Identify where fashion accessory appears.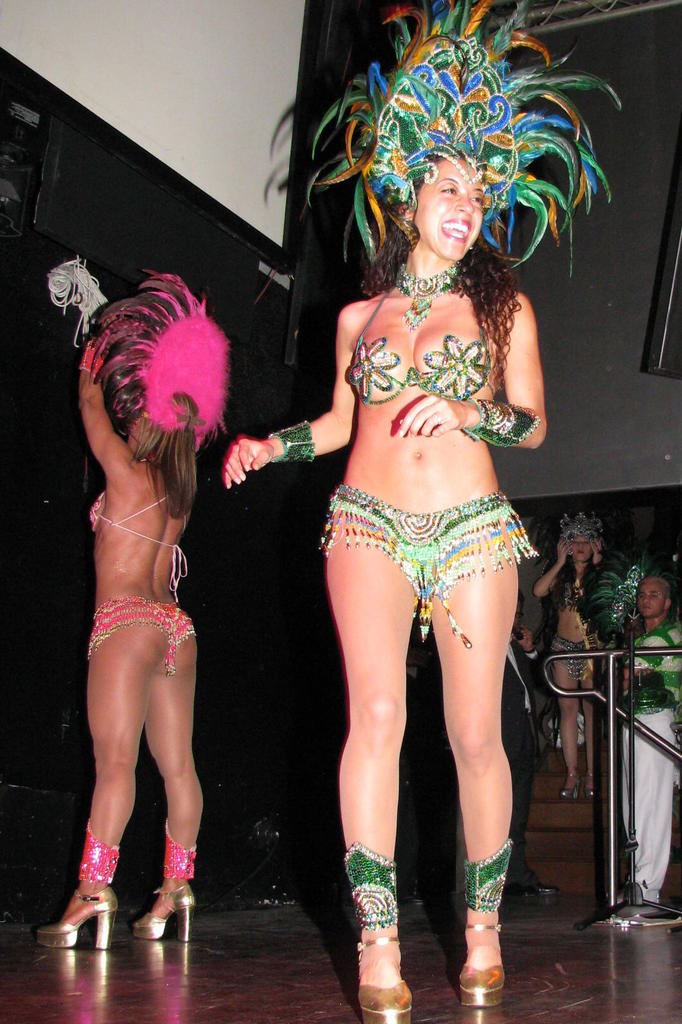
Appears at region(78, 817, 118, 885).
